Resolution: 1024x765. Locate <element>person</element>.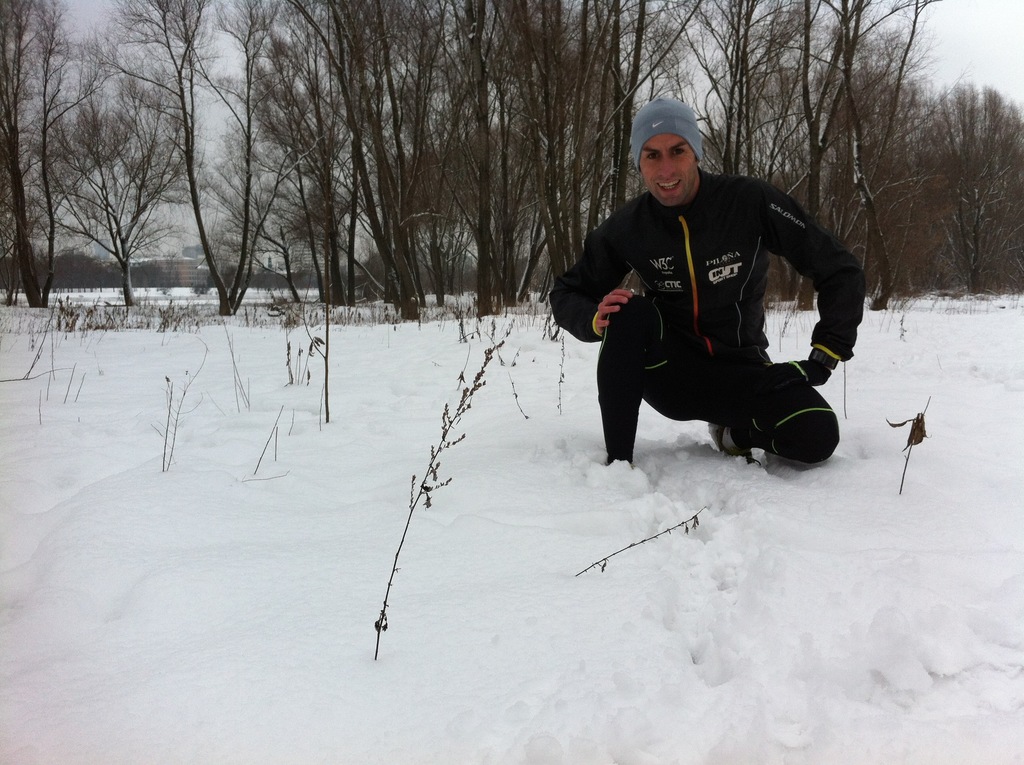
(543, 101, 865, 476).
